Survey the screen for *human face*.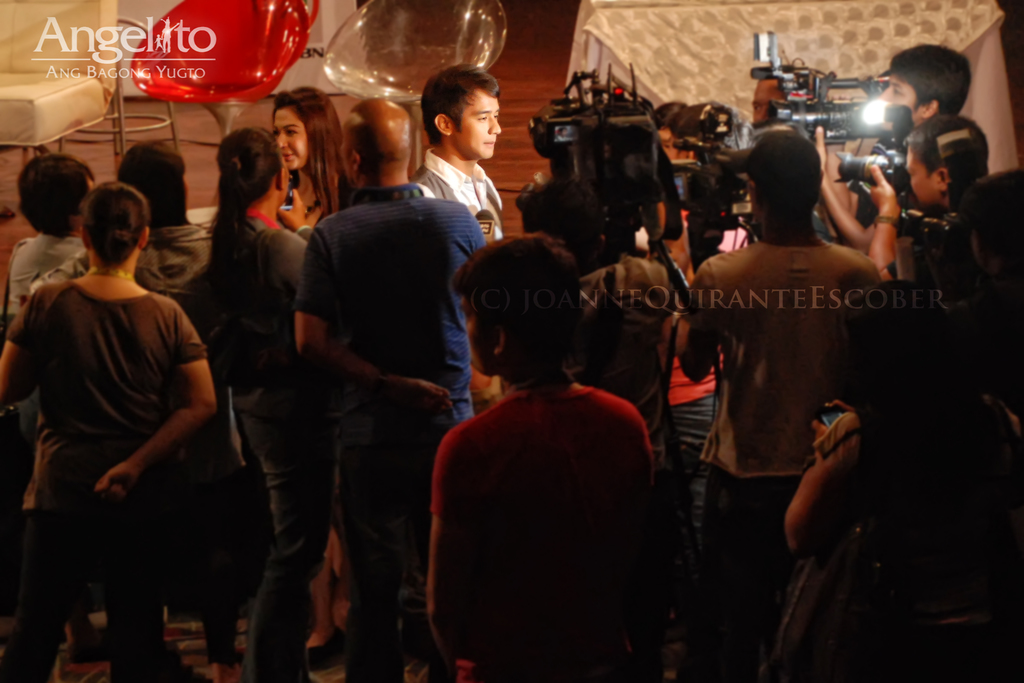
Survey found: (908,151,932,203).
